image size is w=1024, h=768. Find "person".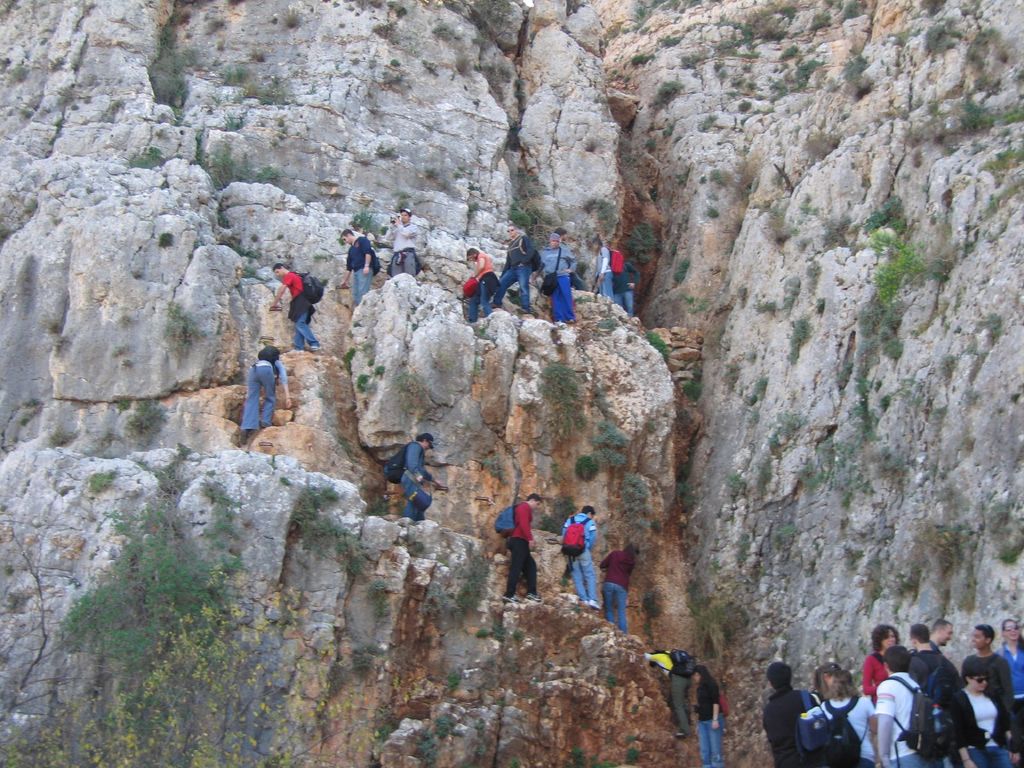
BBox(930, 618, 956, 650).
